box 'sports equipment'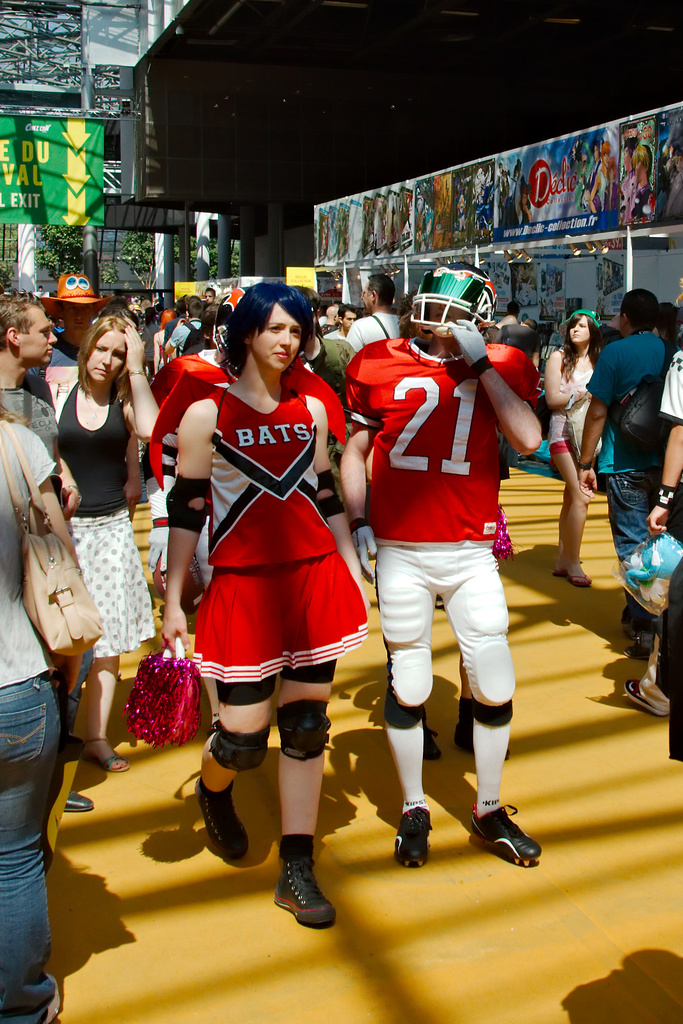
crop(274, 858, 333, 932)
